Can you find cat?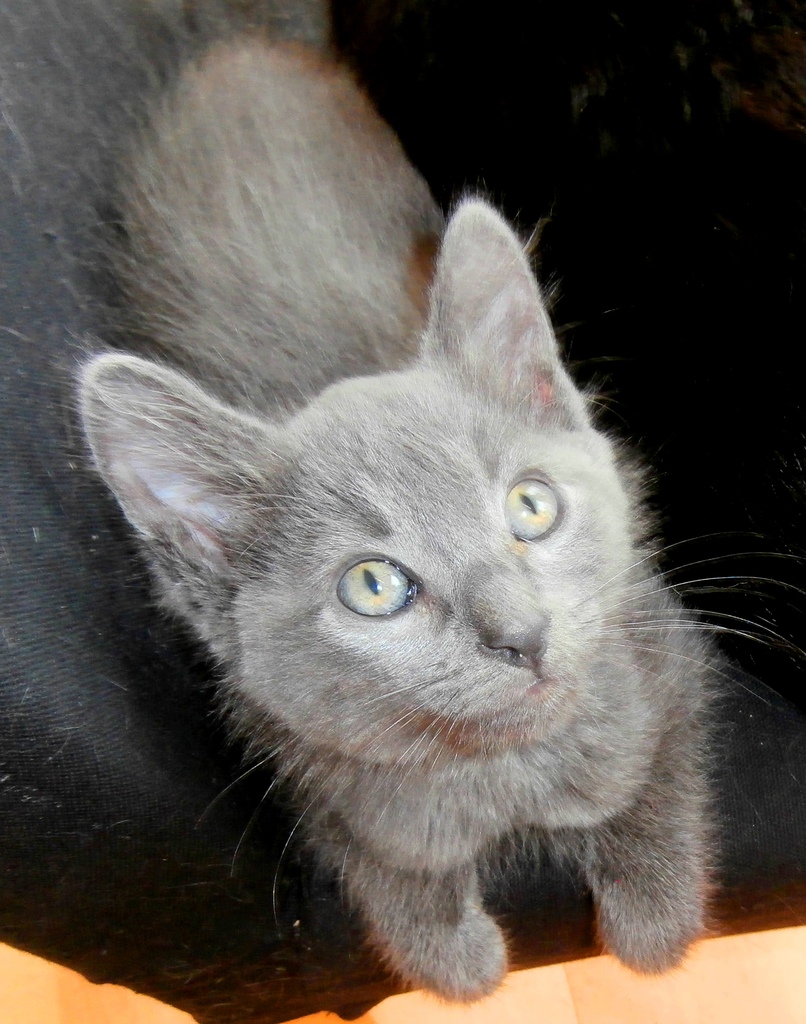
Yes, bounding box: (left=49, top=0, right=802, bottom=1015).
